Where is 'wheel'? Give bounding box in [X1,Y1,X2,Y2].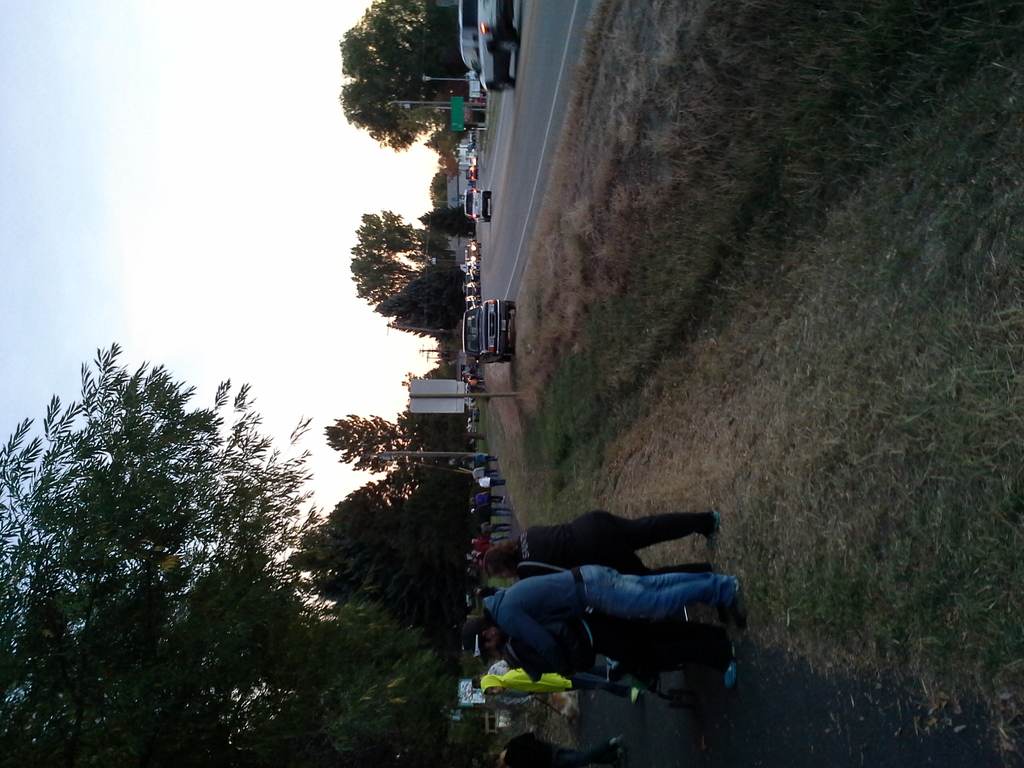
[502,348,516,355].
